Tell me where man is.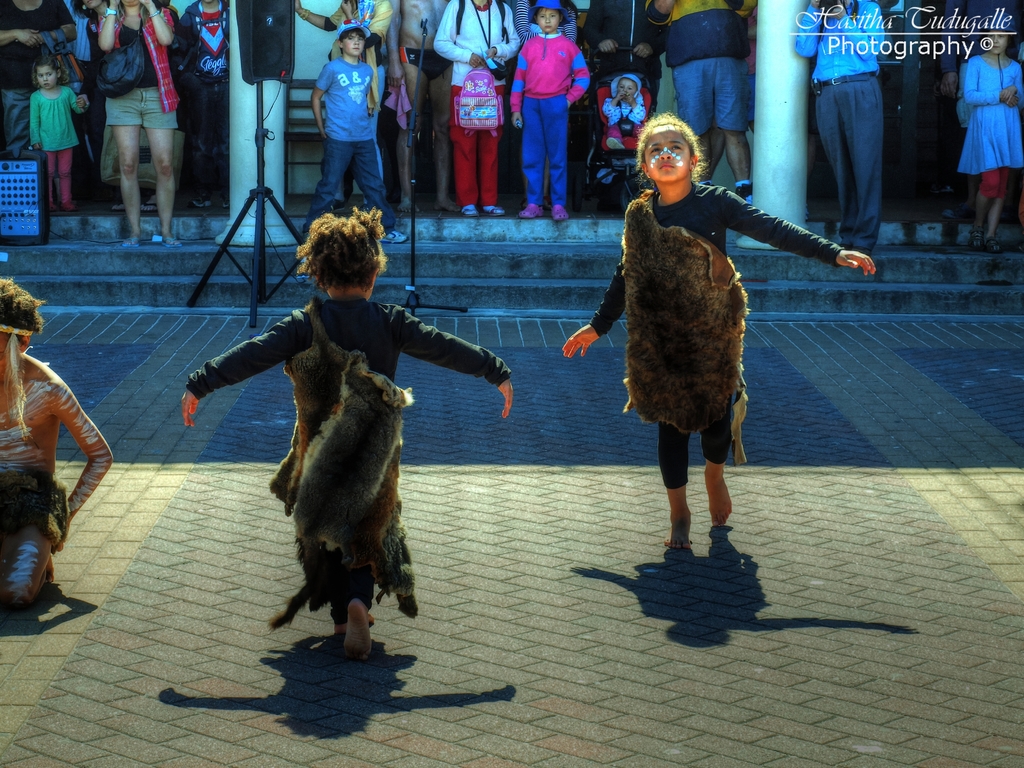
man is at (x1=788, y1=0, x2=892, y2=271).
